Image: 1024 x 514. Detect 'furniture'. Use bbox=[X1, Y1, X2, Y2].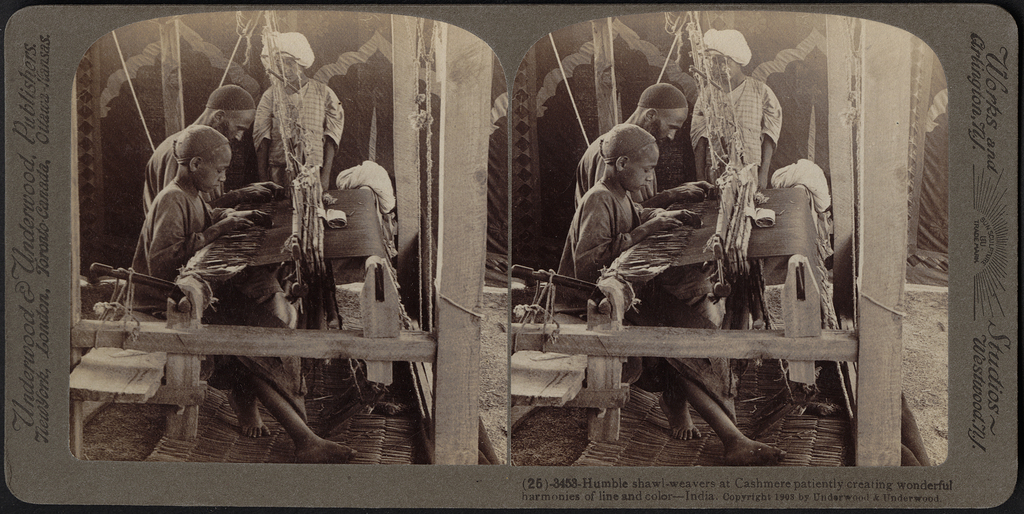
bbox=[510, 10, 911, 462].
